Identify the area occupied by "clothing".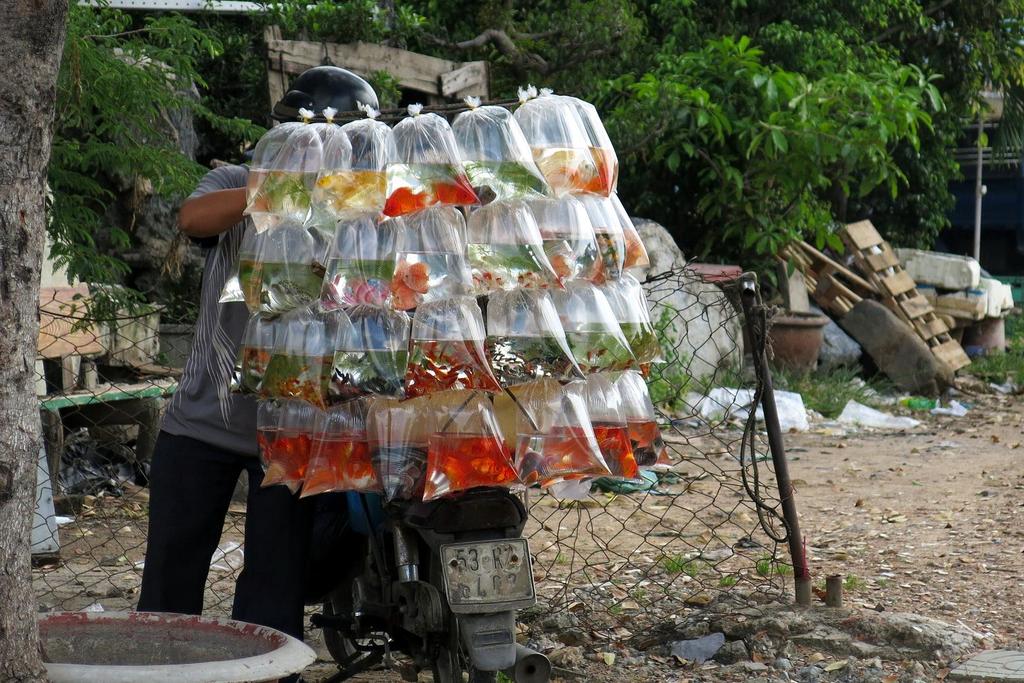
Area: select_region(151, 427, 310, 680).
